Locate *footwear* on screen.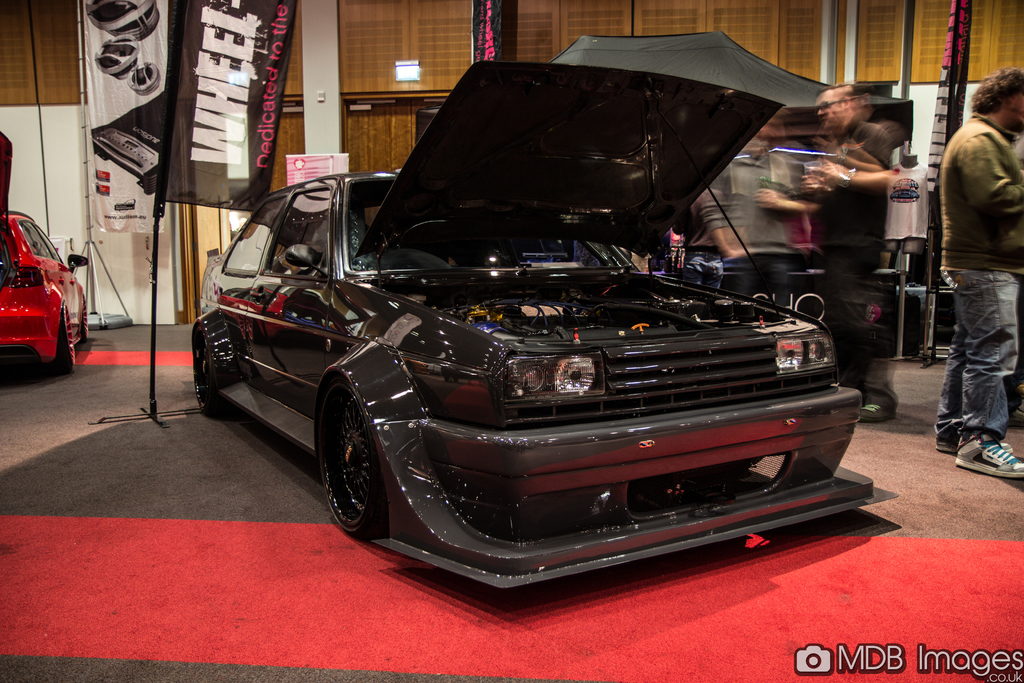
On screen at (left=936, top=429, right=962, bottom=456).
